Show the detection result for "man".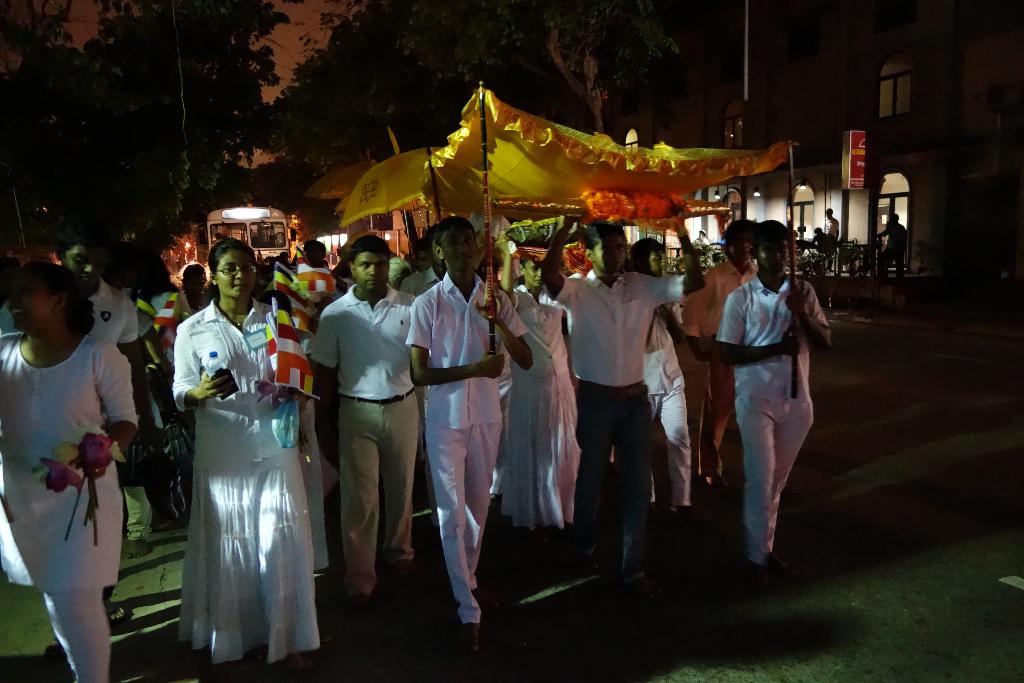
[x1=412, y1=235, x2=433, y2=273].
